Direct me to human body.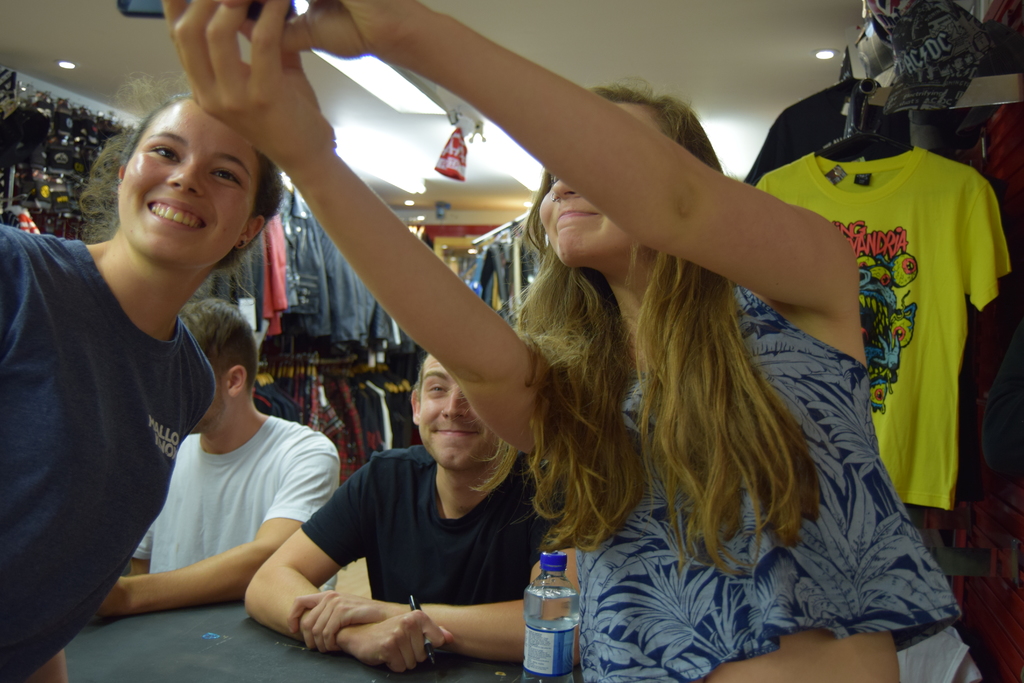
Direction: [left=104, top=309, right=343, bottom=642].
